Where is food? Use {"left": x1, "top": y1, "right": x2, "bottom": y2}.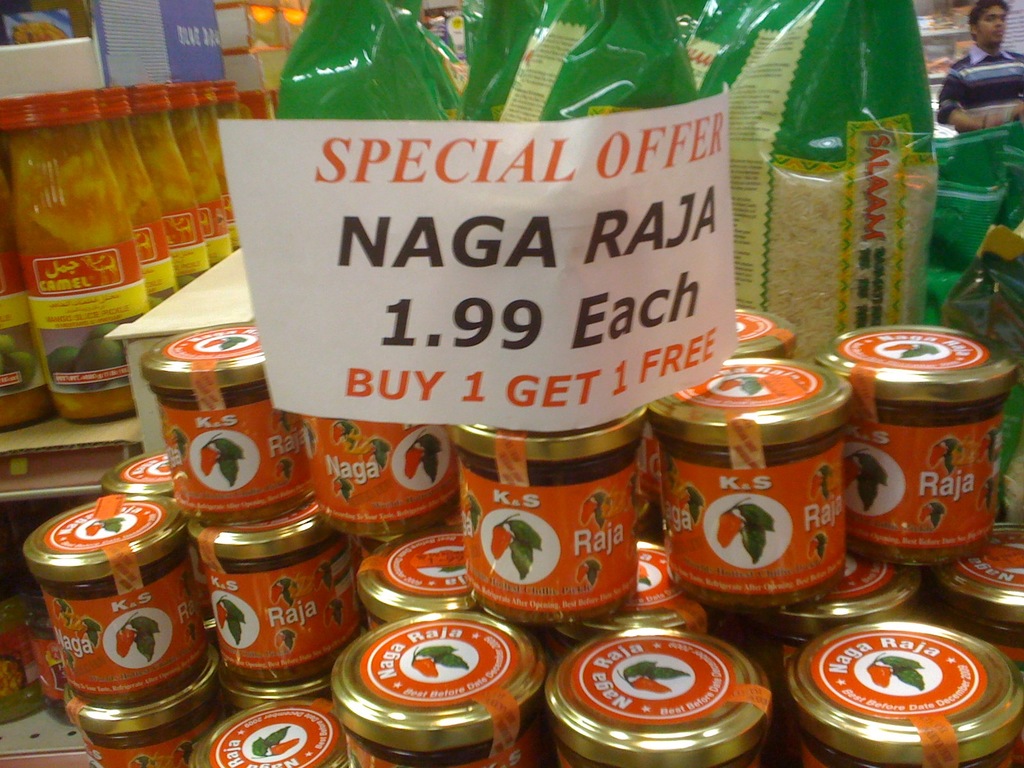
{"left": 84, "top": 515, "right": 132, "bottom": 536}.
